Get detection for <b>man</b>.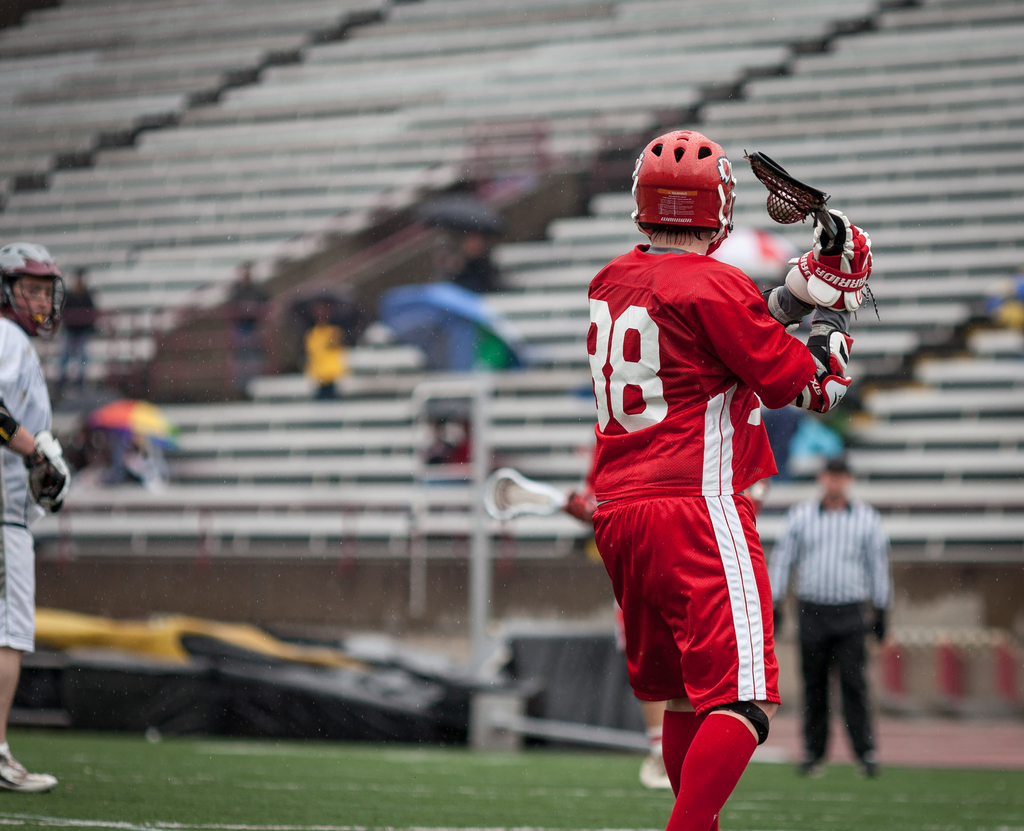
Detection: <region>571, 89, 840, 819</region>.
